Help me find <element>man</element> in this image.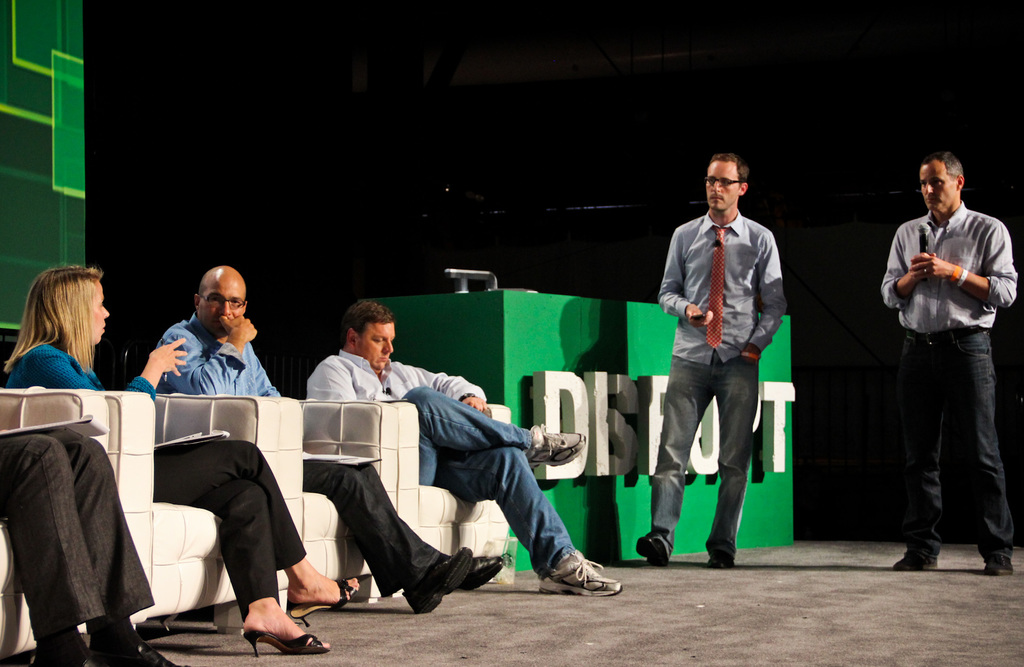
Found it: locate(642, 149, 786, 570).
